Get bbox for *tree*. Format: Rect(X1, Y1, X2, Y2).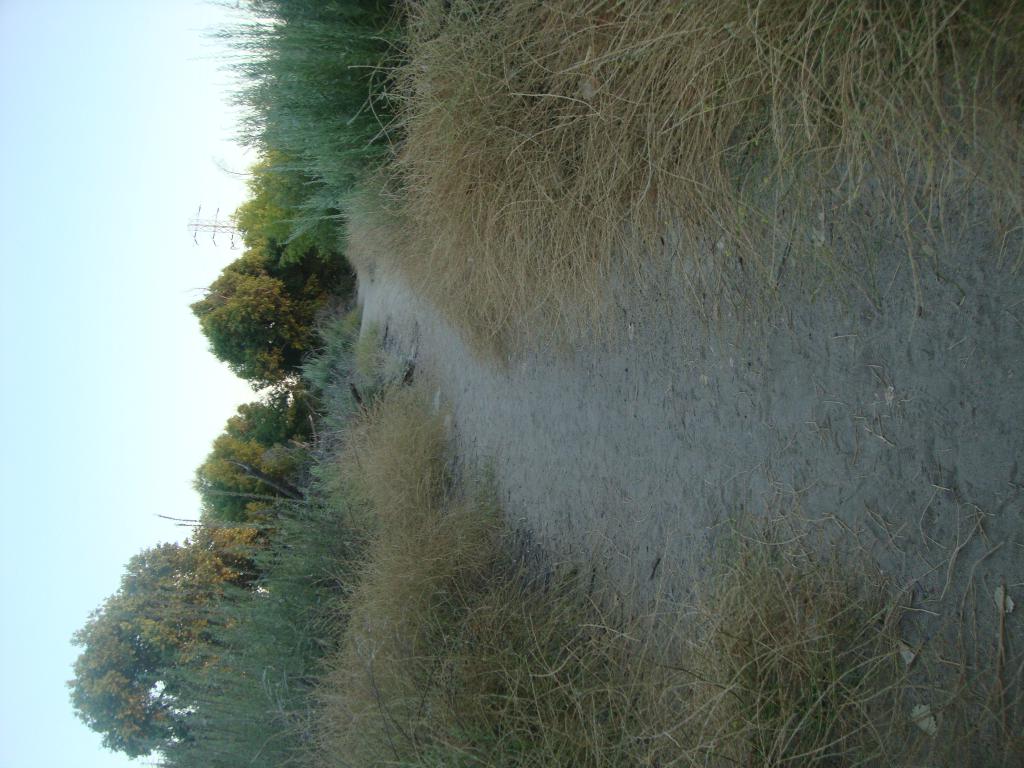
Rect(192, 260, 324, 388).
